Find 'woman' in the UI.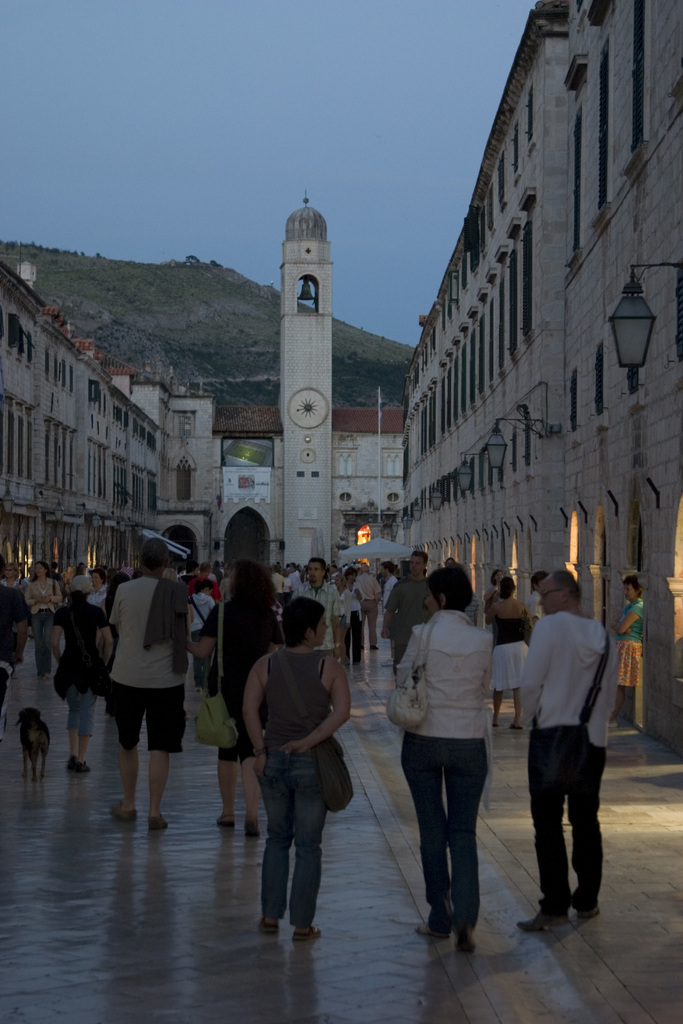
UI element at (48, 568, 117, 778).
